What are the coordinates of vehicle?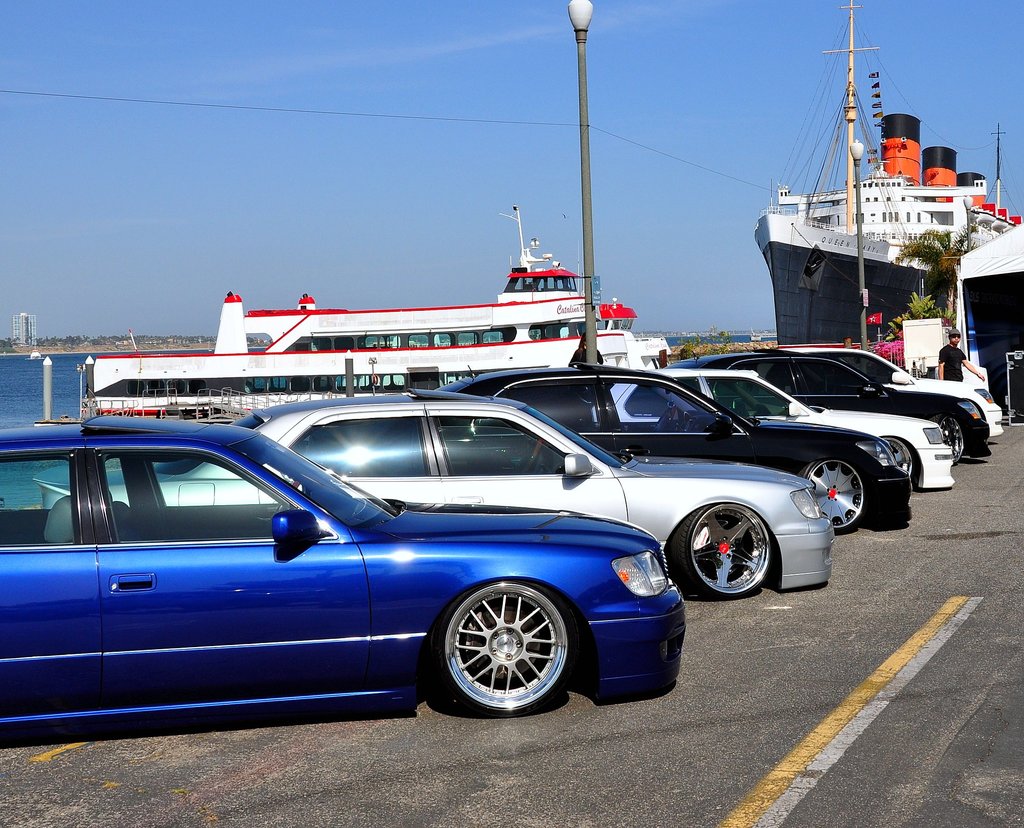
<region>582, 366, 954, 489</region>.
